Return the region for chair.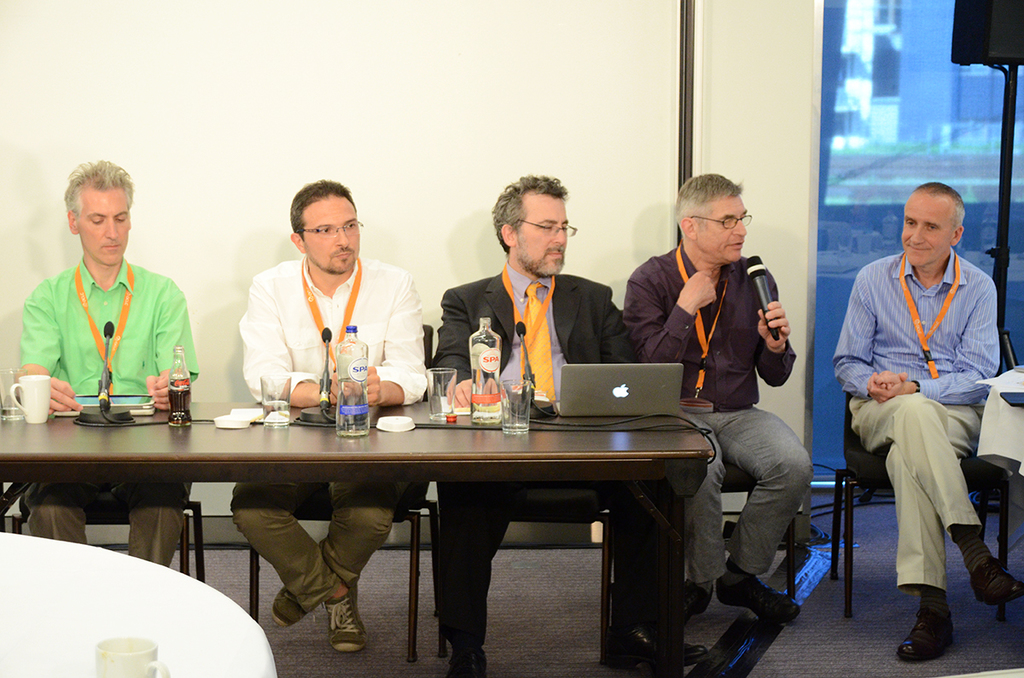
pyautogui.locateOnScreen(241, 322, 436, 664).
